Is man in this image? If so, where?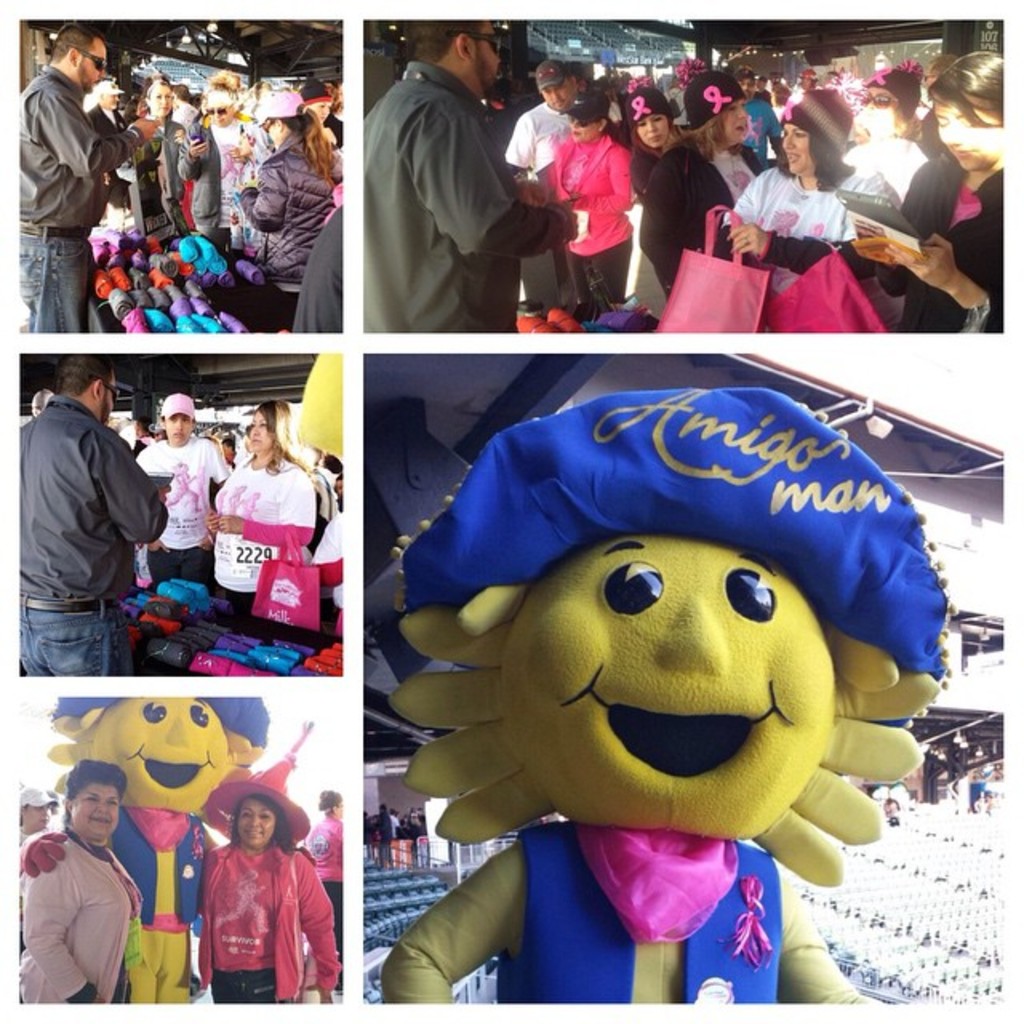
Yes, at 789, 69, 816, 104.
